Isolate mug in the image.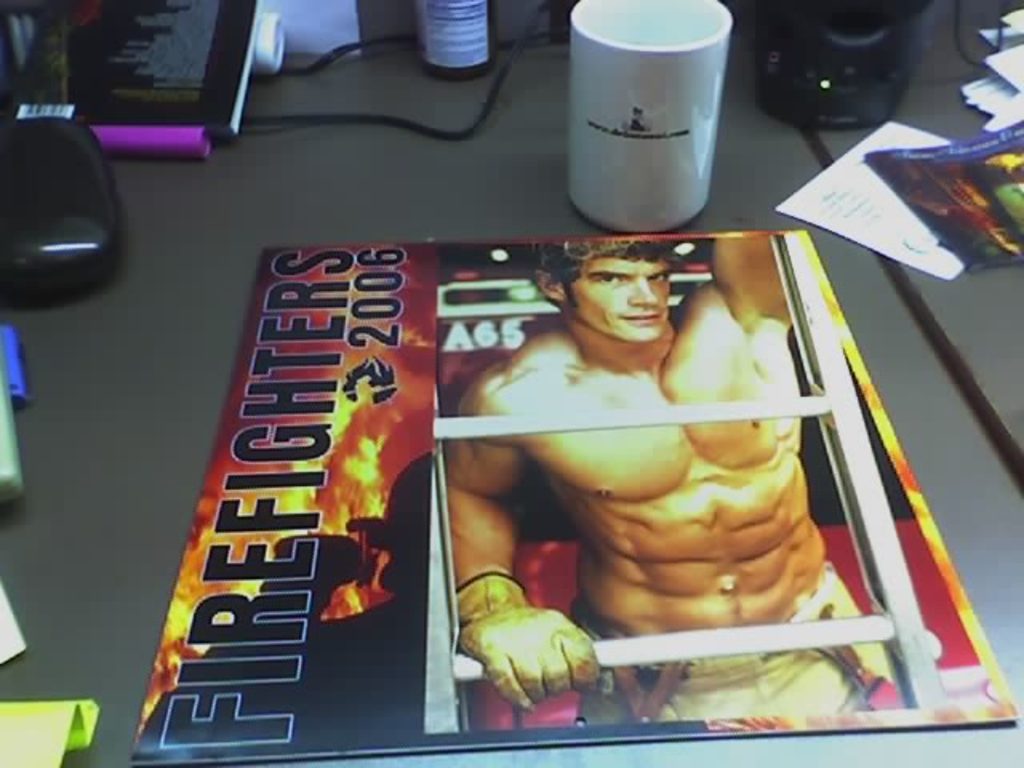
Isolated region: box=[568, 0, 736, 237].
